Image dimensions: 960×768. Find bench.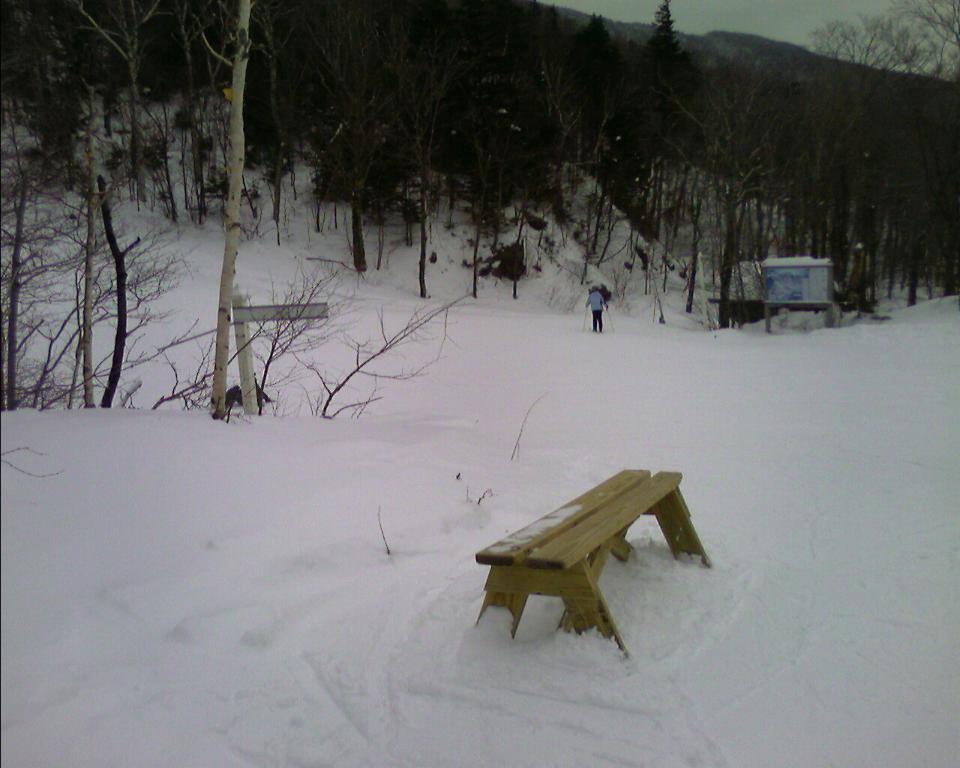
[463, 464, 726, 668].
